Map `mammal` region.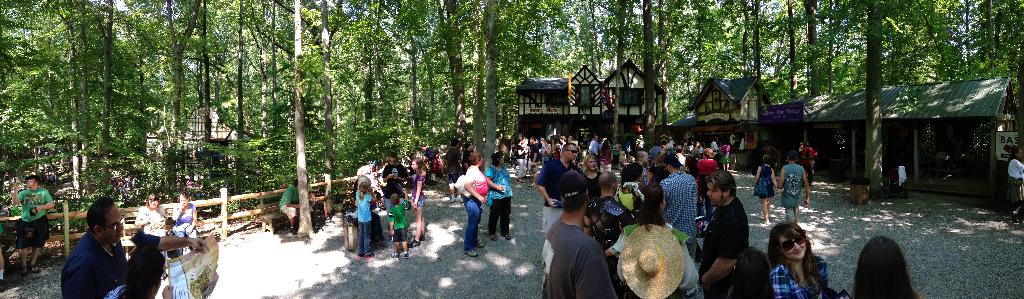
Mapped to left=540, top=140, right=552, bottom=163.
